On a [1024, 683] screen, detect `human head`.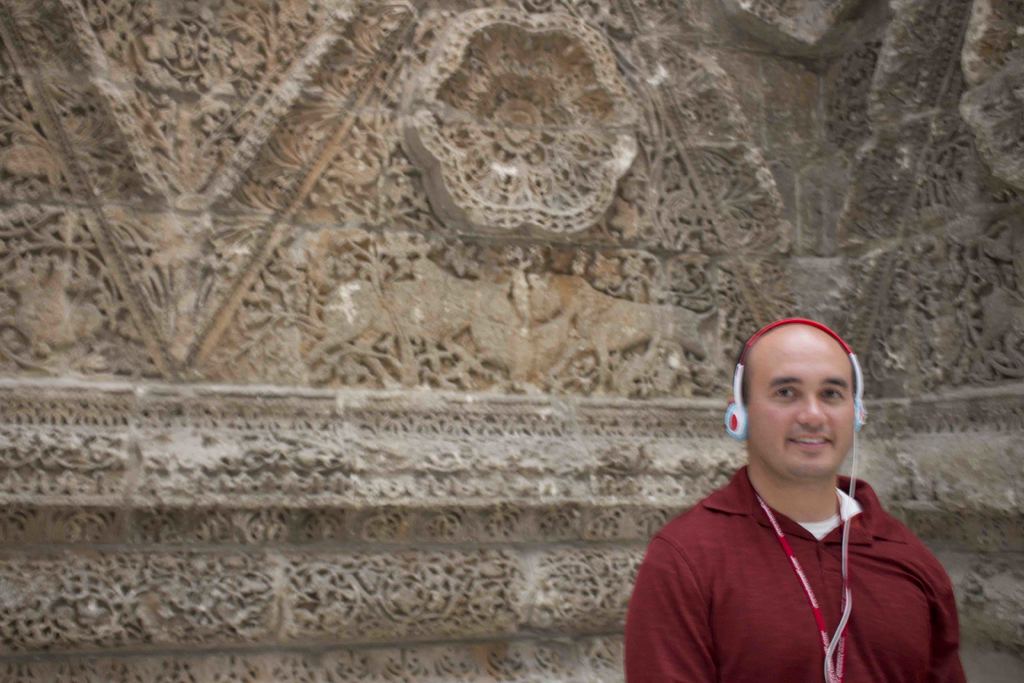
box(727, 313, 860, 463).
